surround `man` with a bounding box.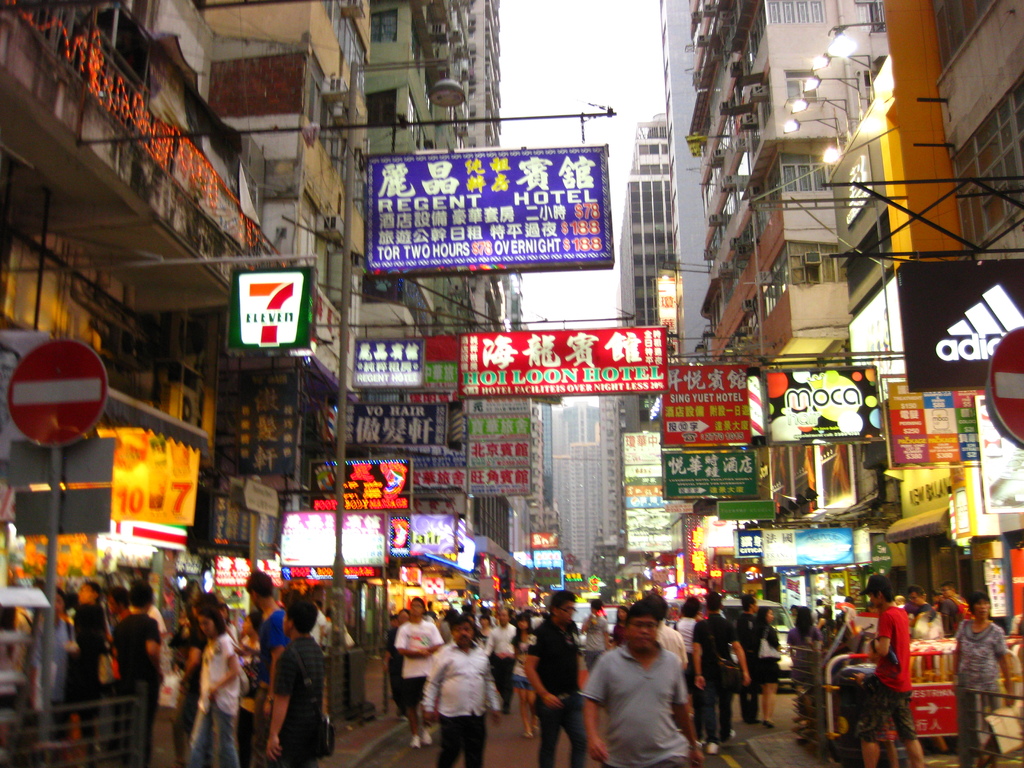
114, 594, 173, 754.
